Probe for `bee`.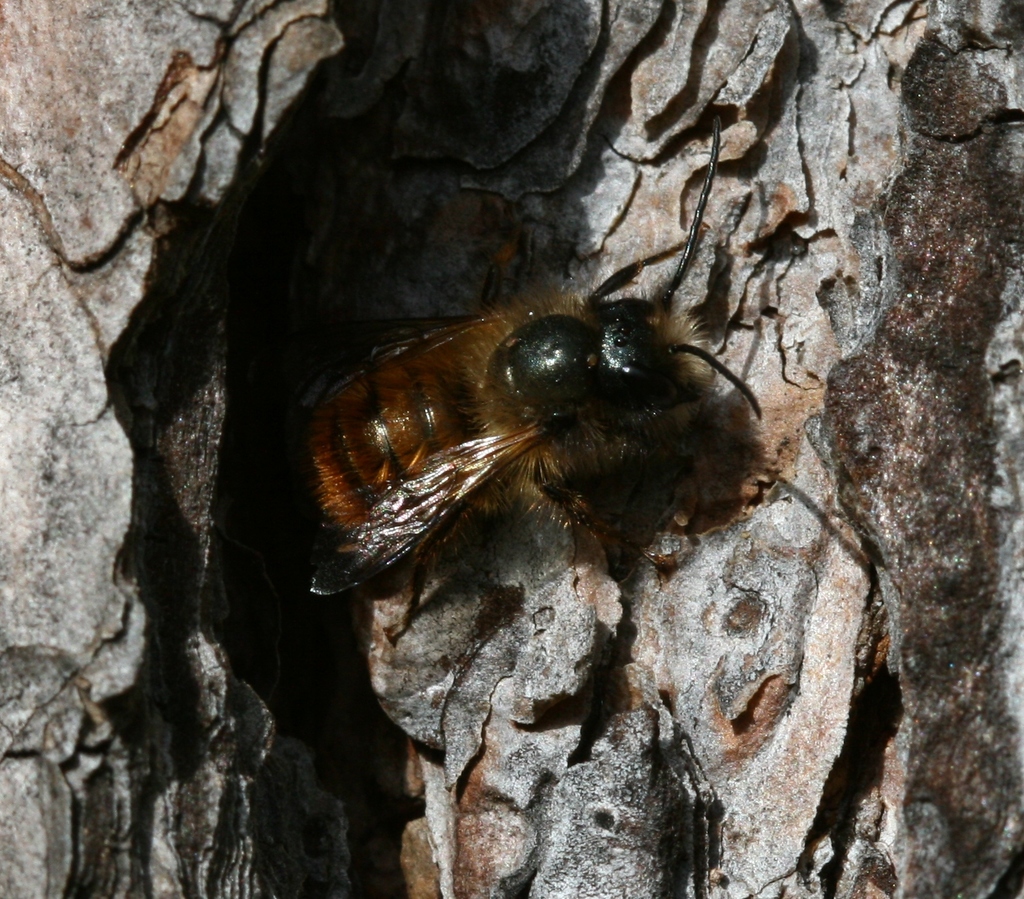
Probe result: pyautogui.locateOnScreen(298, 231, 750, 635).
